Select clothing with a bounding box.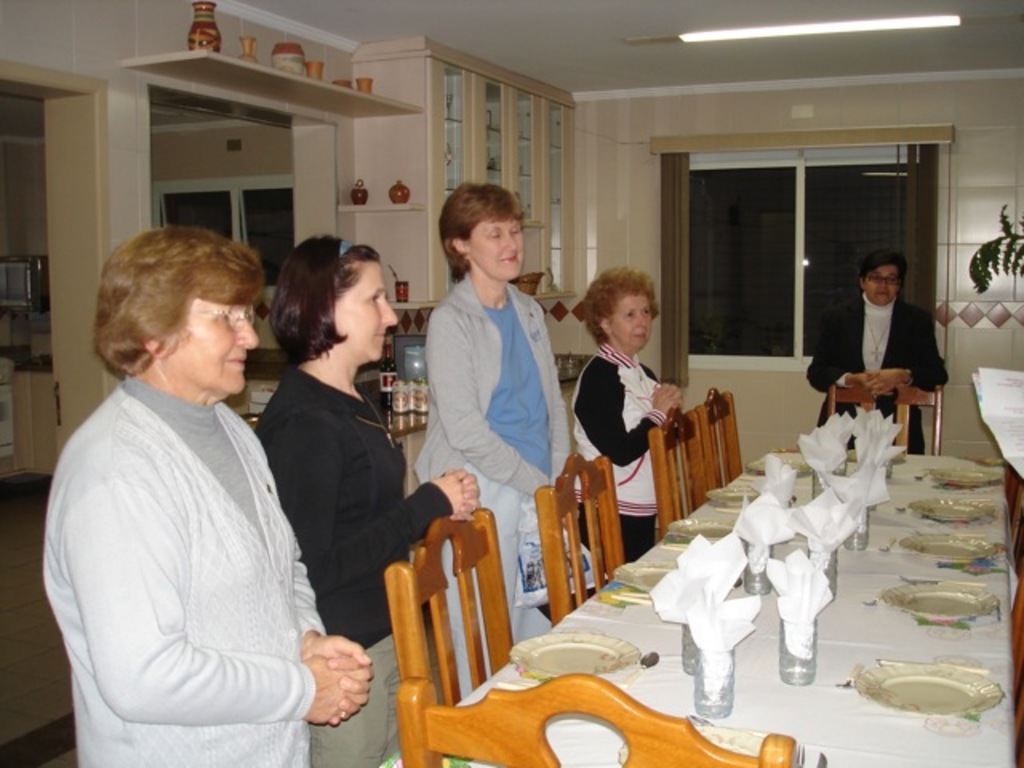
(416,266,582,709).
